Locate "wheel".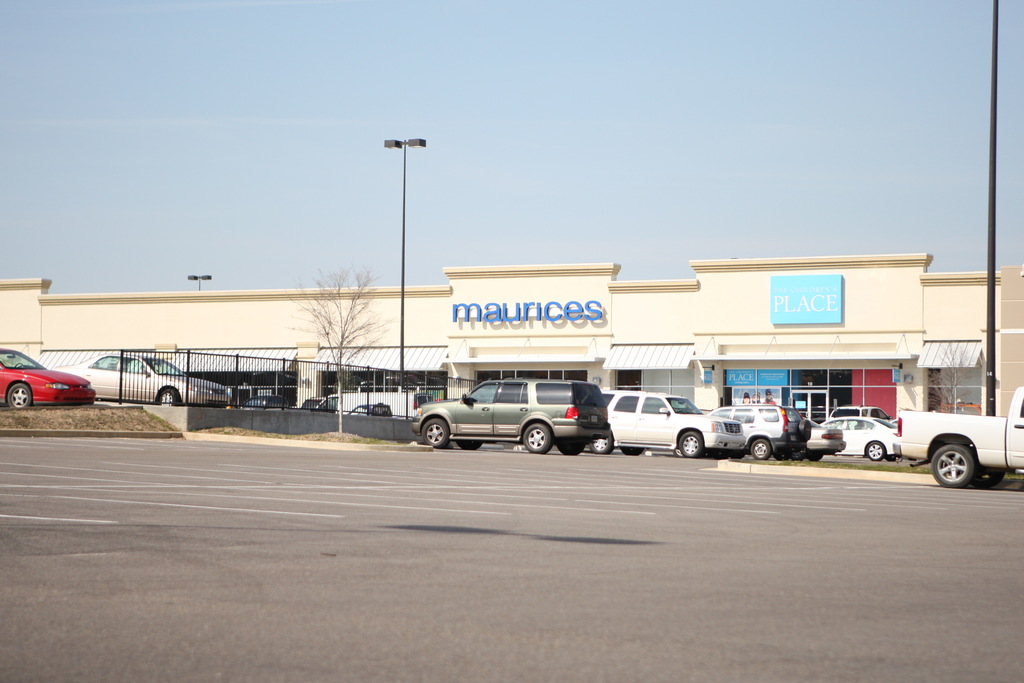
Bounding box: region(557, 441, 587, 454).
